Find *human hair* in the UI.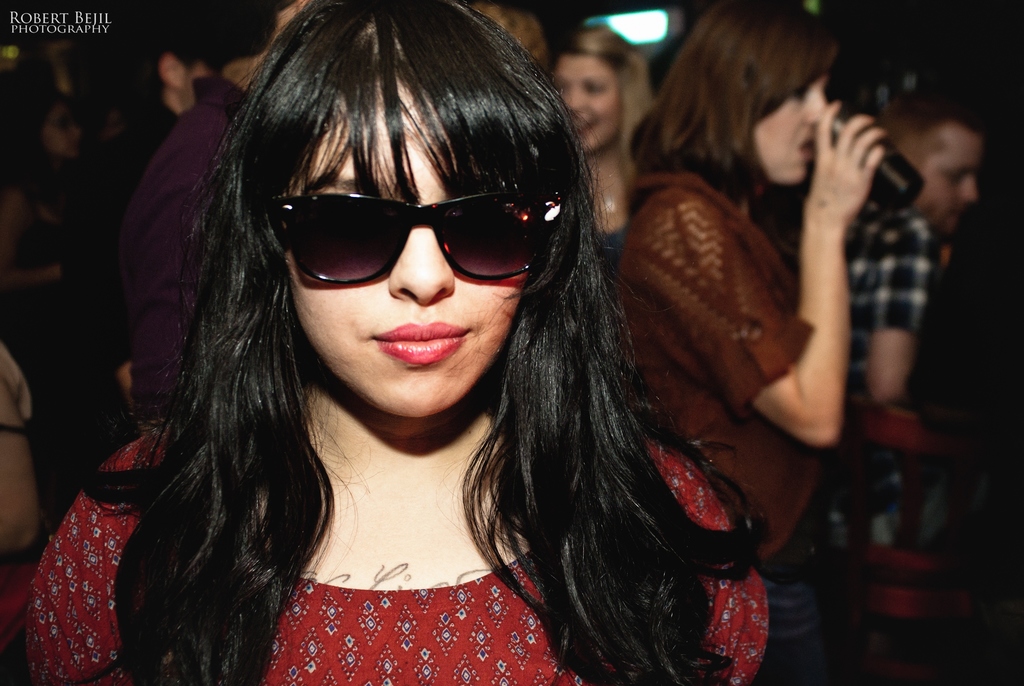
UI element at select_region(866, 85, 984, 164).
